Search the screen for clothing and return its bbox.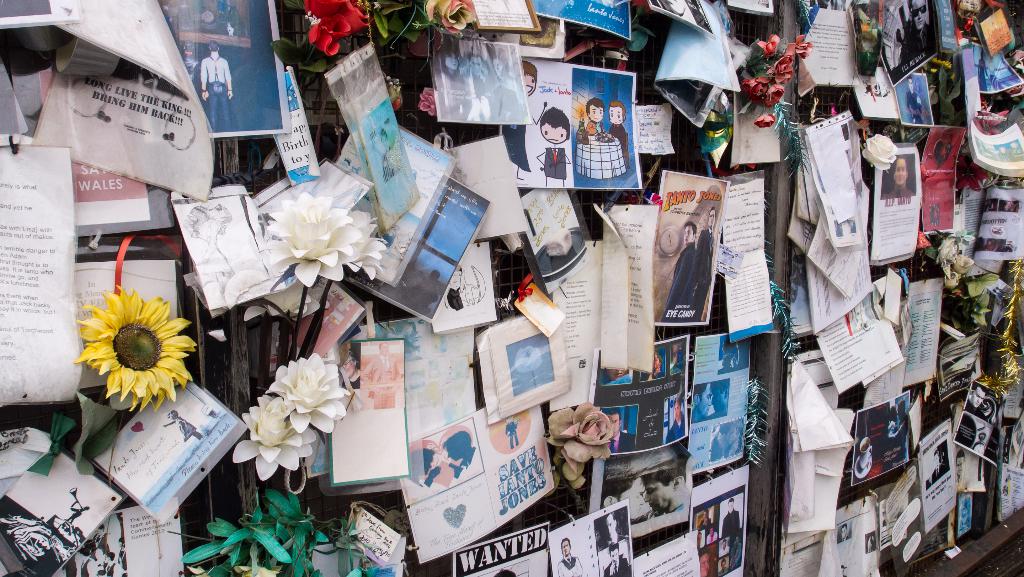
Found: 673,358,684,377.
